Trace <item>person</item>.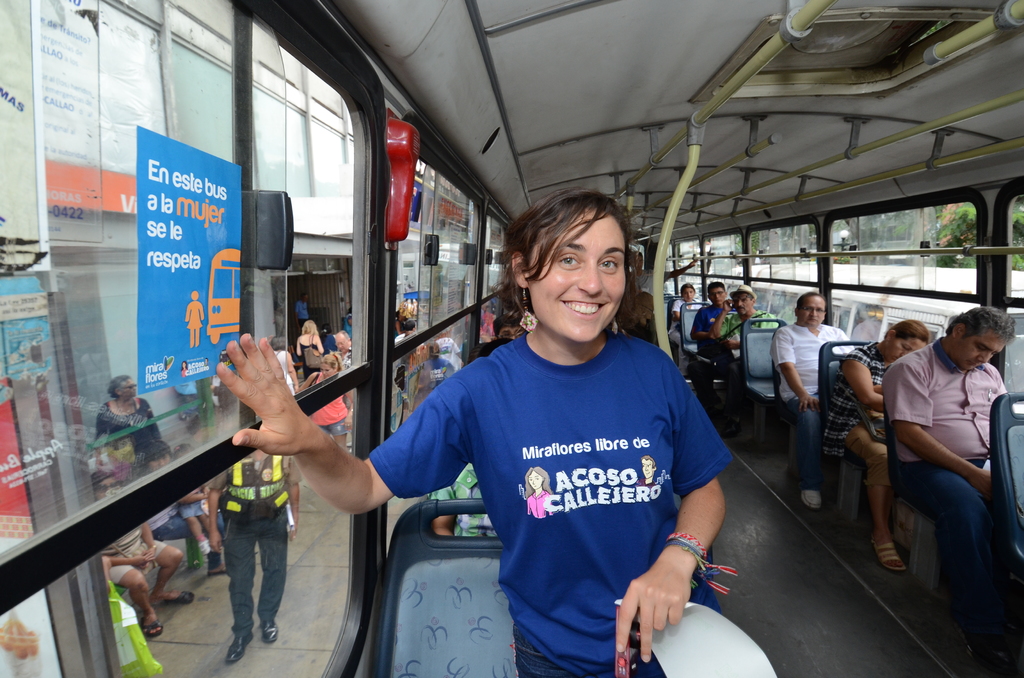
Traced to [432, 462, 506, 540].
